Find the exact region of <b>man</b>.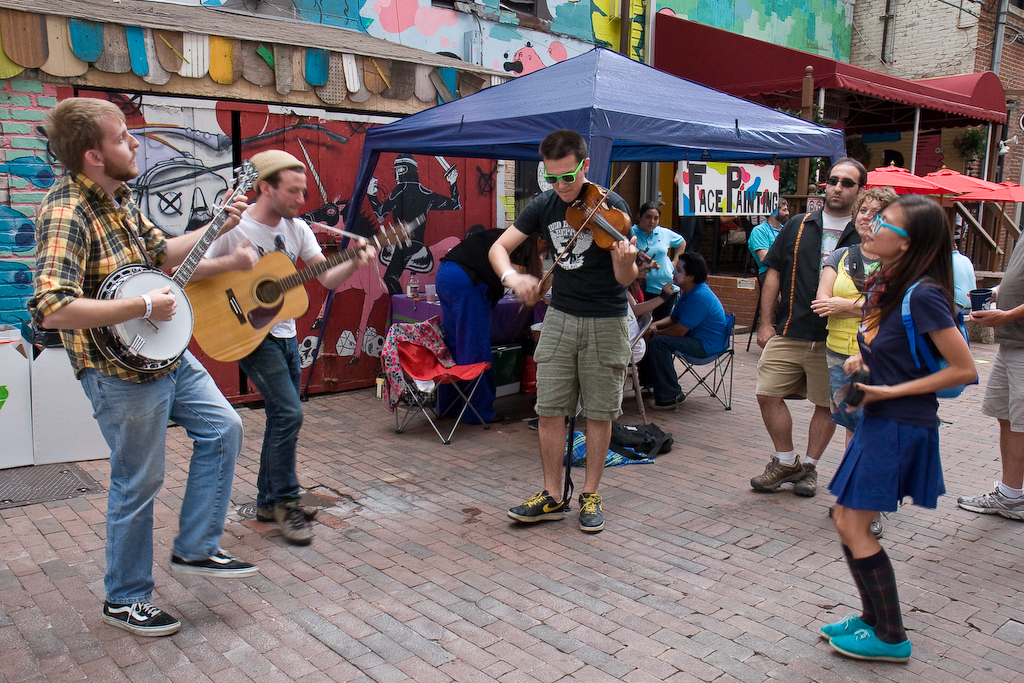
Exact region: (x1=172, y1=147, x2=378, y2=550).
